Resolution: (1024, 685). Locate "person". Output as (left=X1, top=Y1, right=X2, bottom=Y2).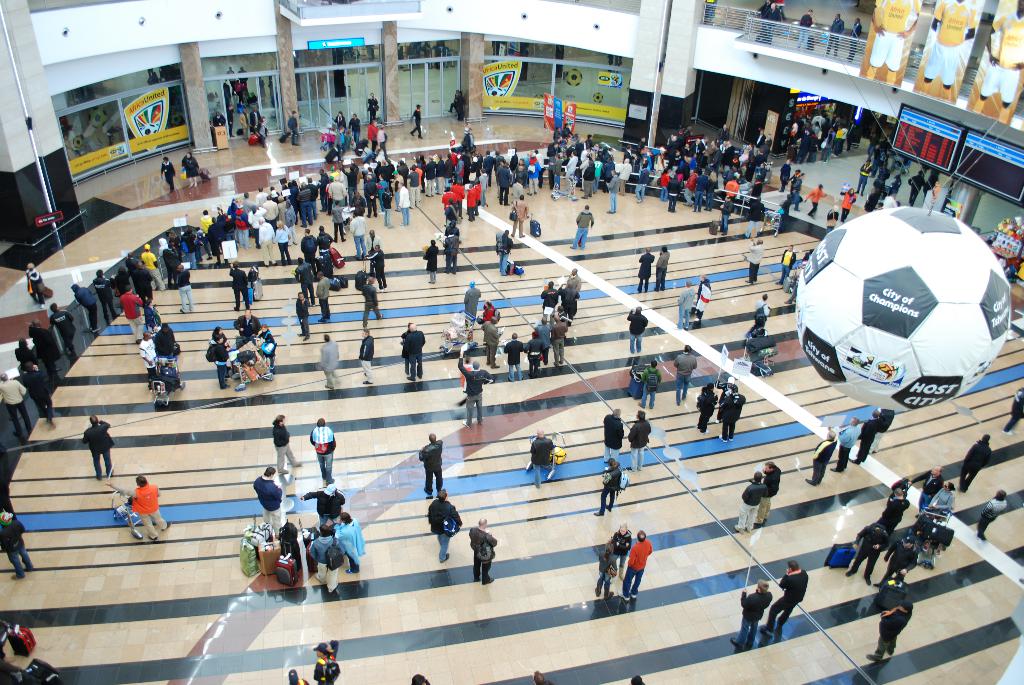
(left=257, top=117, right=268, bottom=145).
